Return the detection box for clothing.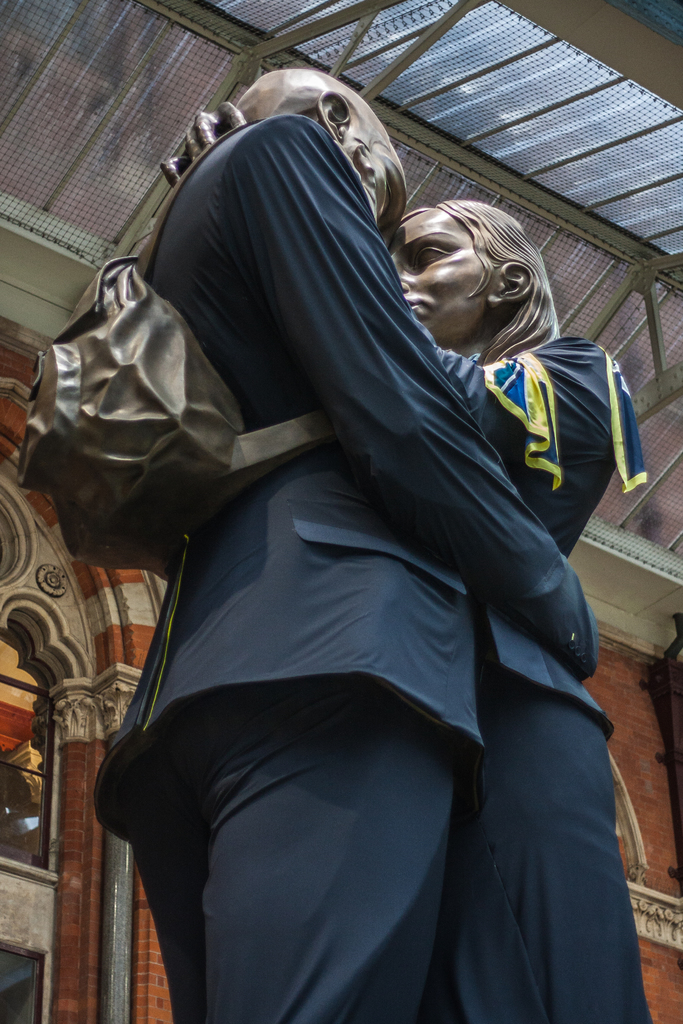
<region>409, 305, 659, 1023</region>.
